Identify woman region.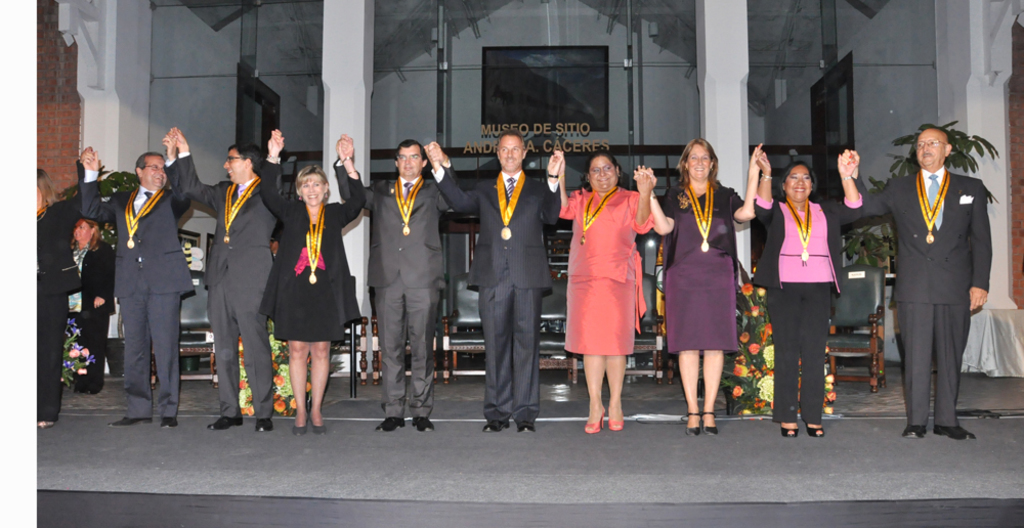
Region: [x1=261, y1=155, x2=347, y2=409].
